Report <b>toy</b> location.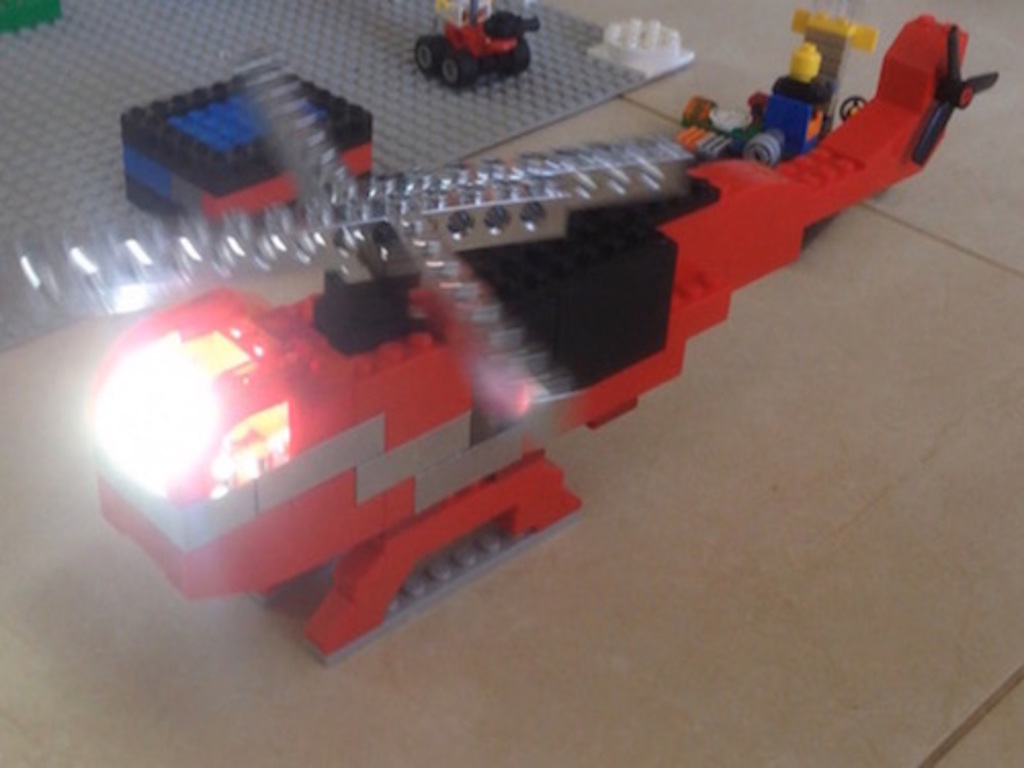
Report: bbox=(125, 57, 379, 238).
